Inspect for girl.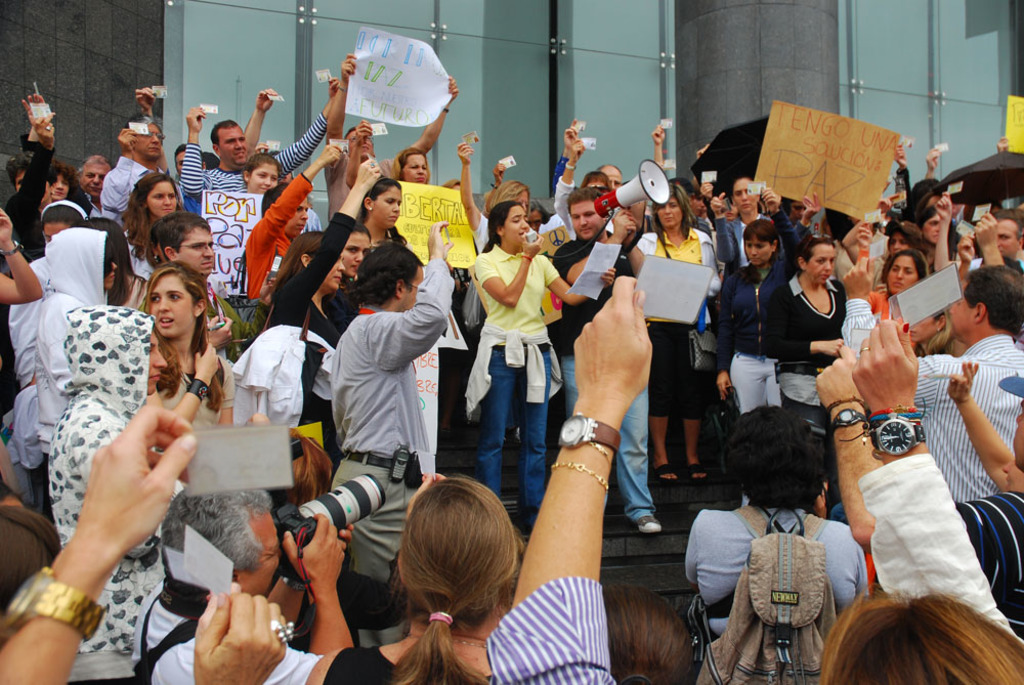
Inspection: Rect(122, 171, 179, 309).
